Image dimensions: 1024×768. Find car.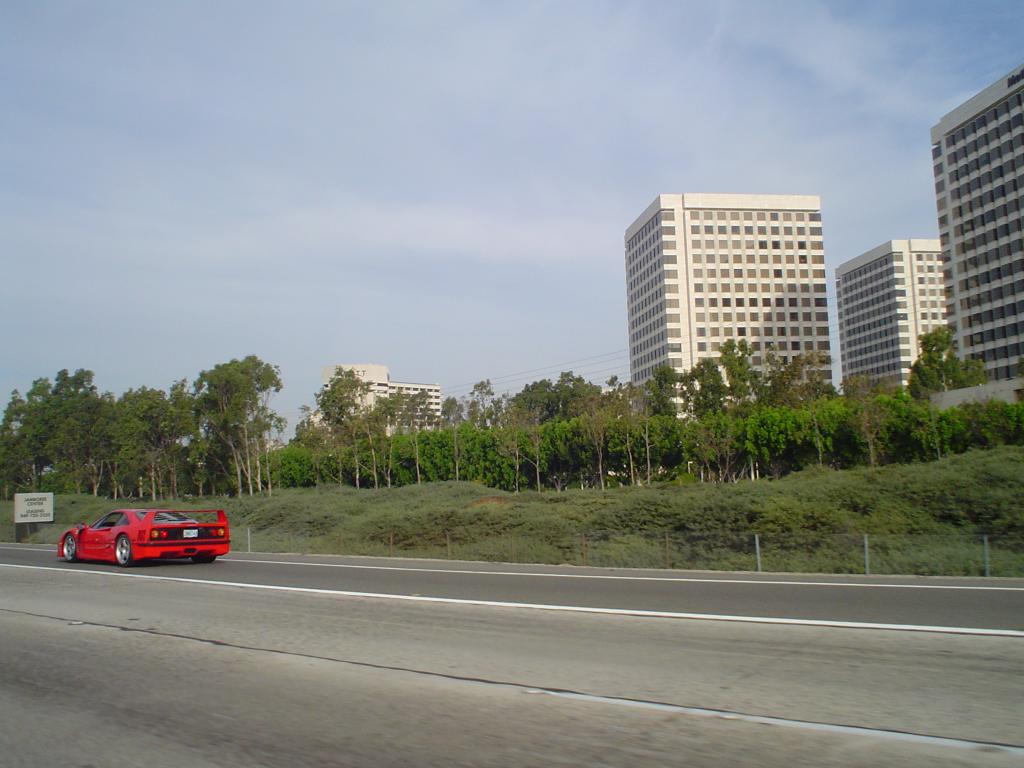
region(57, 509, 232, 567).
